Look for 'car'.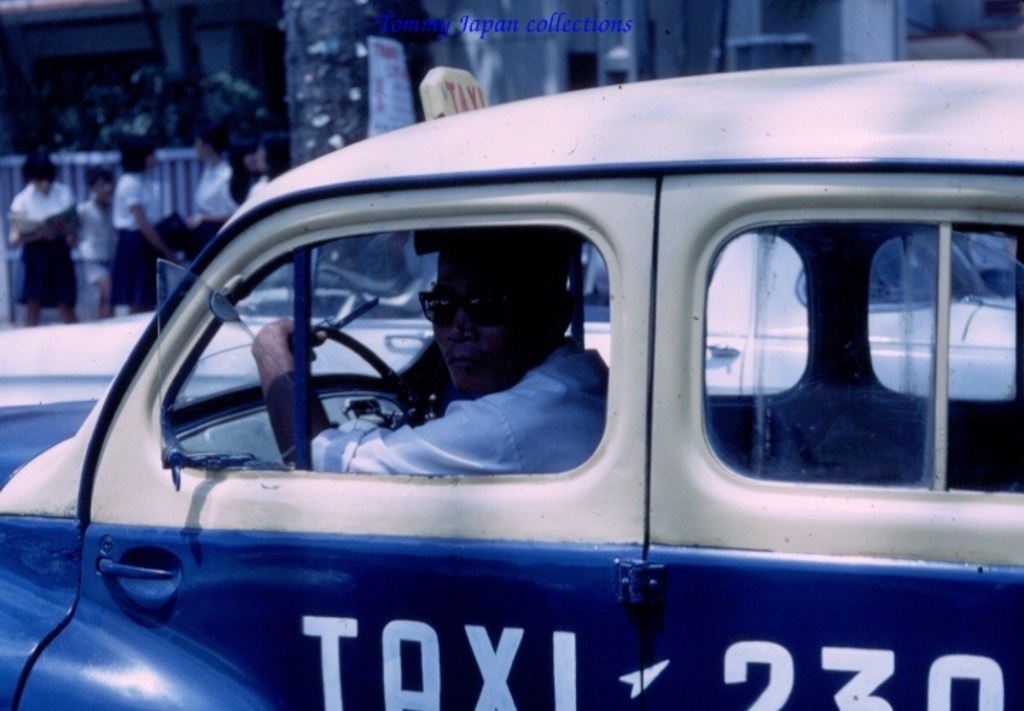
Found: x1=0 y1=60 x2=1023 y2=710.
